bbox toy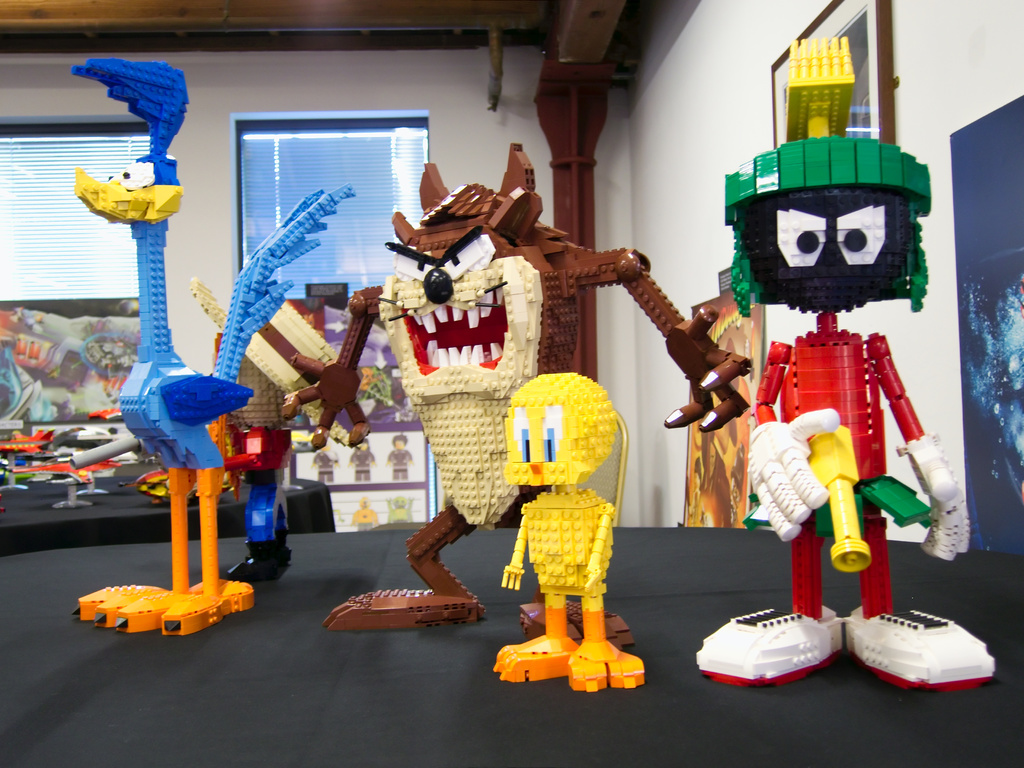
[left=488, top=372, right=646, bottom=691]
